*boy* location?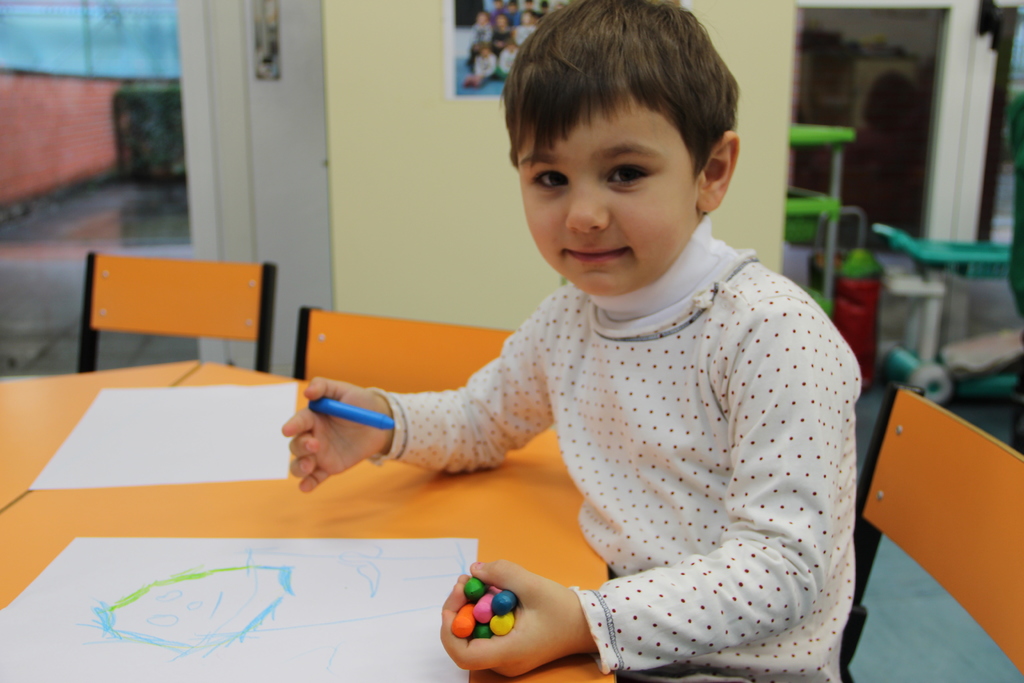
[x1=274, y1=41, x2=845, y2=650]
